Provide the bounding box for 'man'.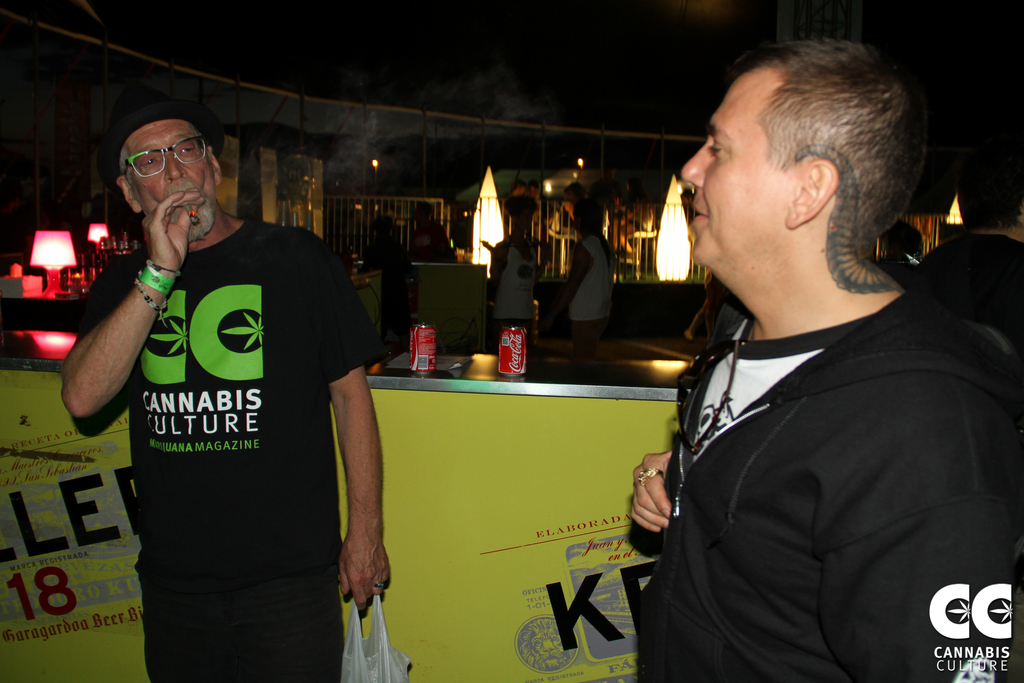
bbox=(55, 89, 391, 682).
